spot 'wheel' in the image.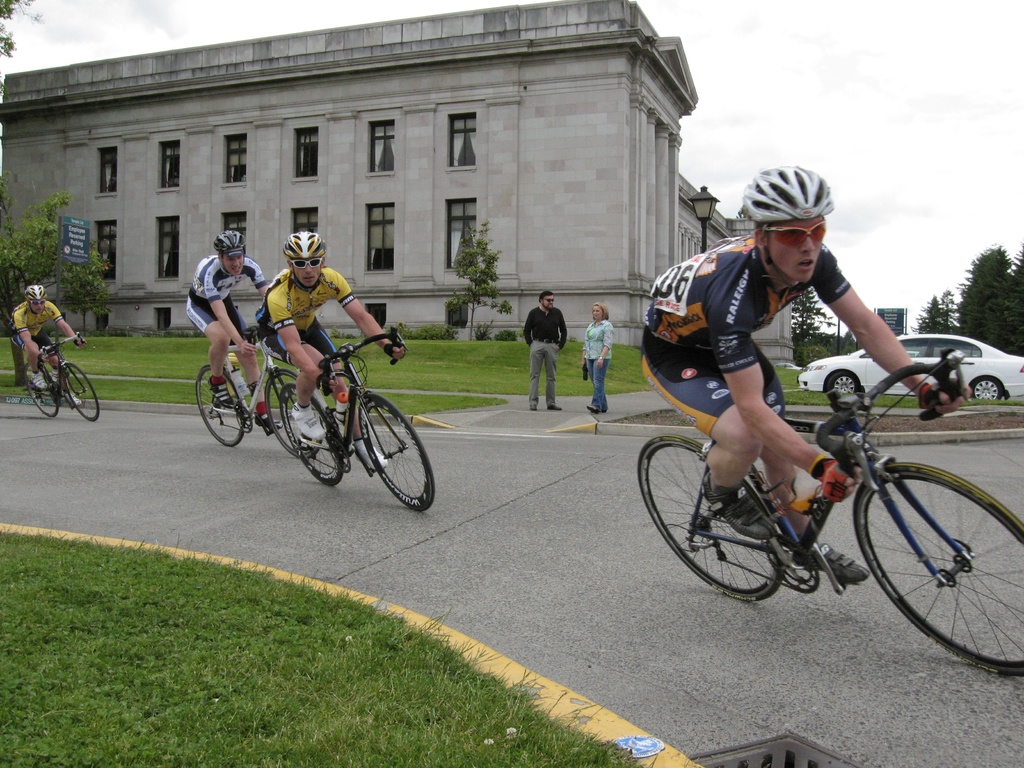
'wheel' found at BBox(61, 368, 100, 420).
